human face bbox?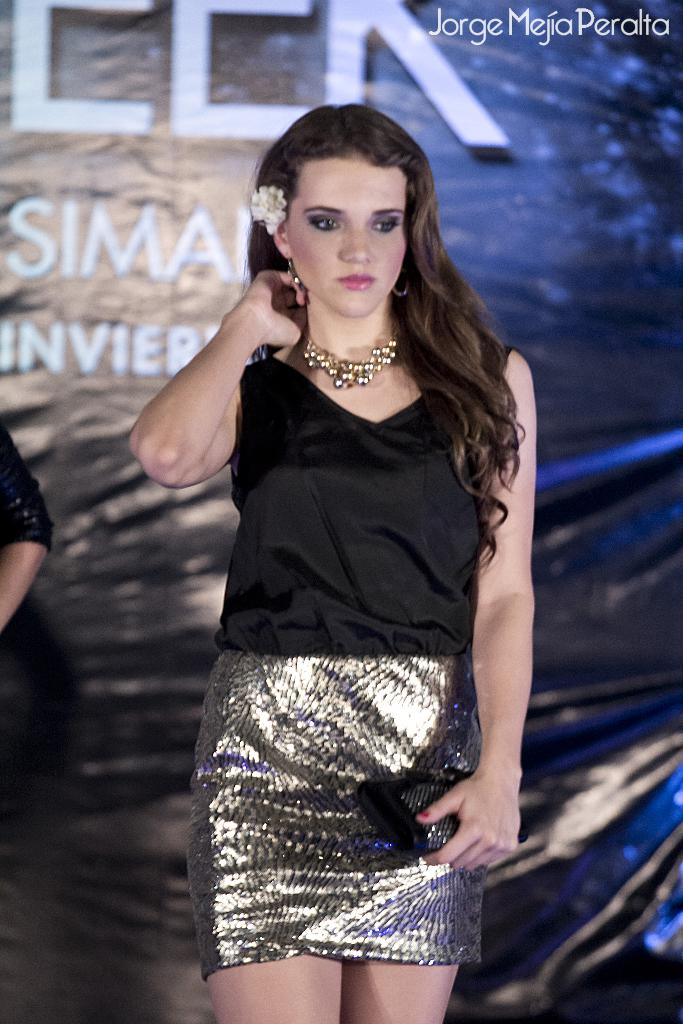
BBox(284, 157, 411, 312)
